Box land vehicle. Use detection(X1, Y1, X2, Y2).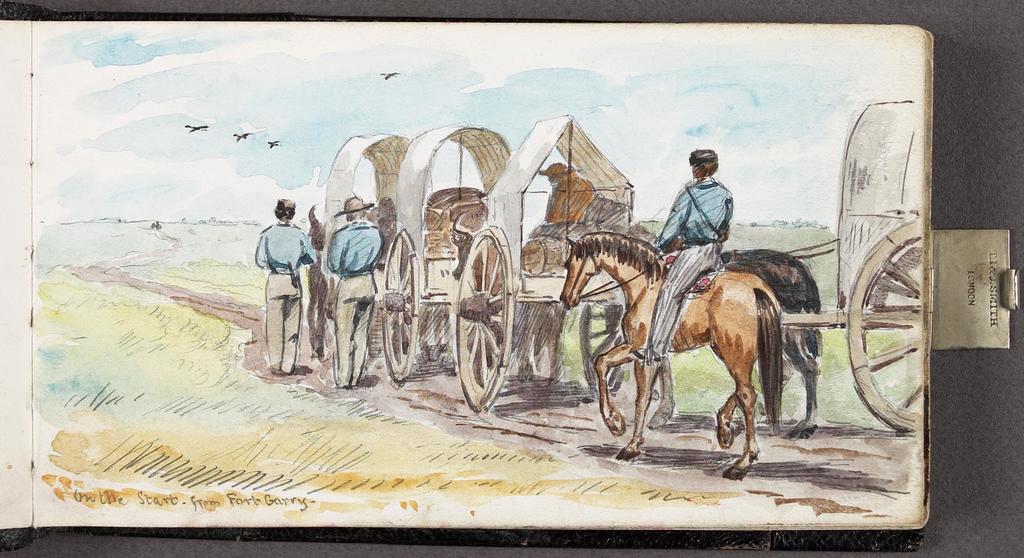
detection(449, 115, 635, 413).
